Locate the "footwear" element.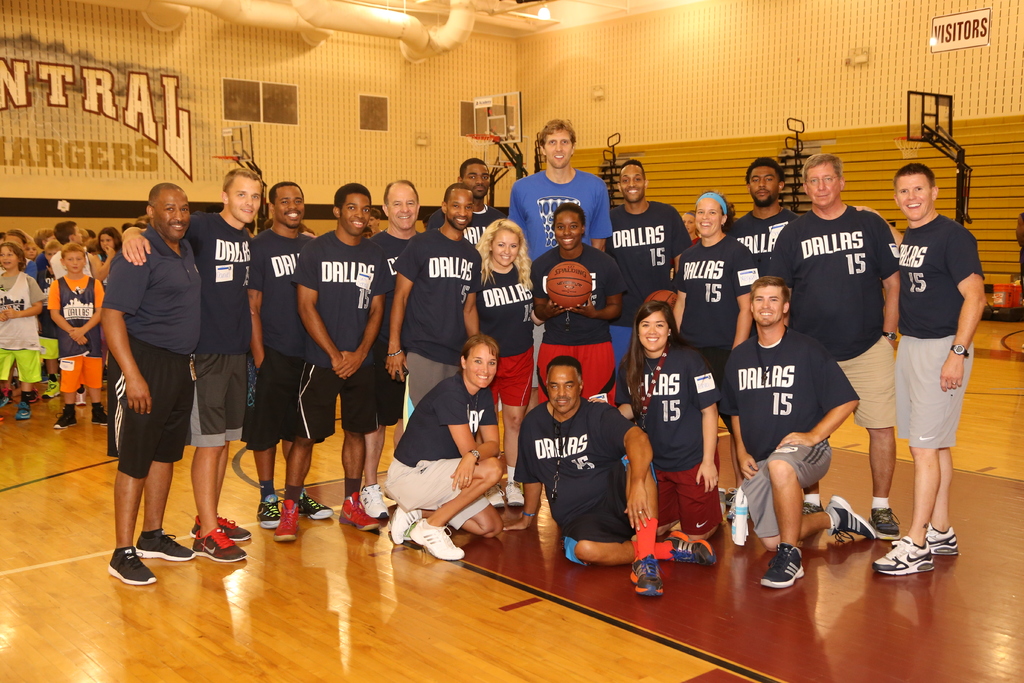
Element bbox: detection(872, 537, 935, 575).
